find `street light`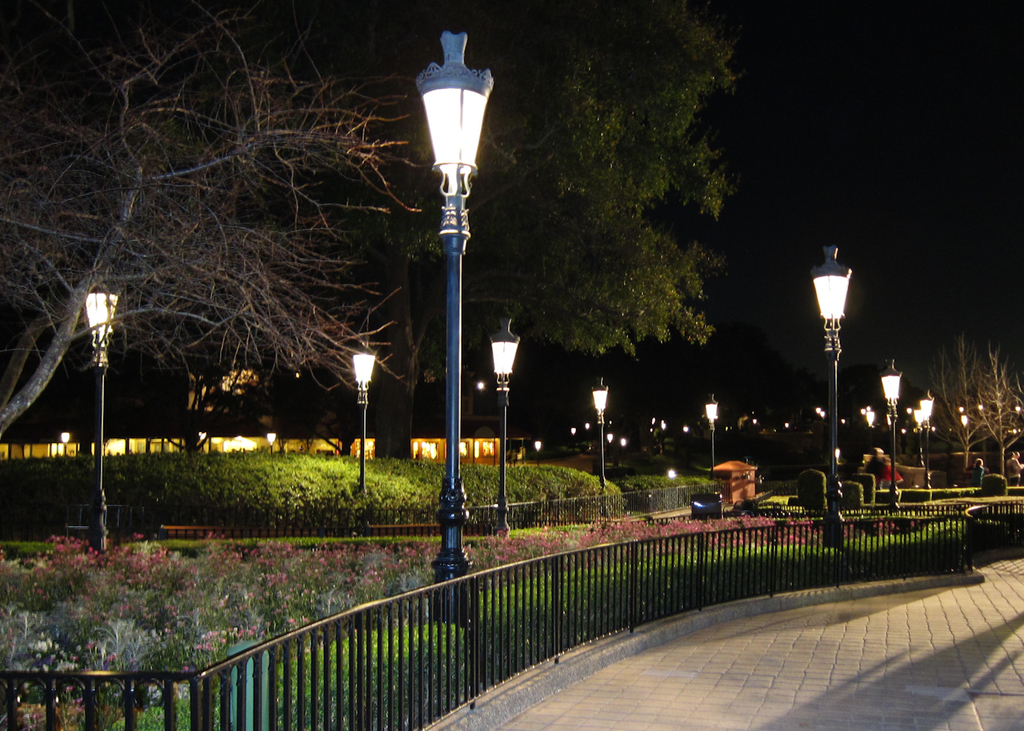
348:342:382:504
